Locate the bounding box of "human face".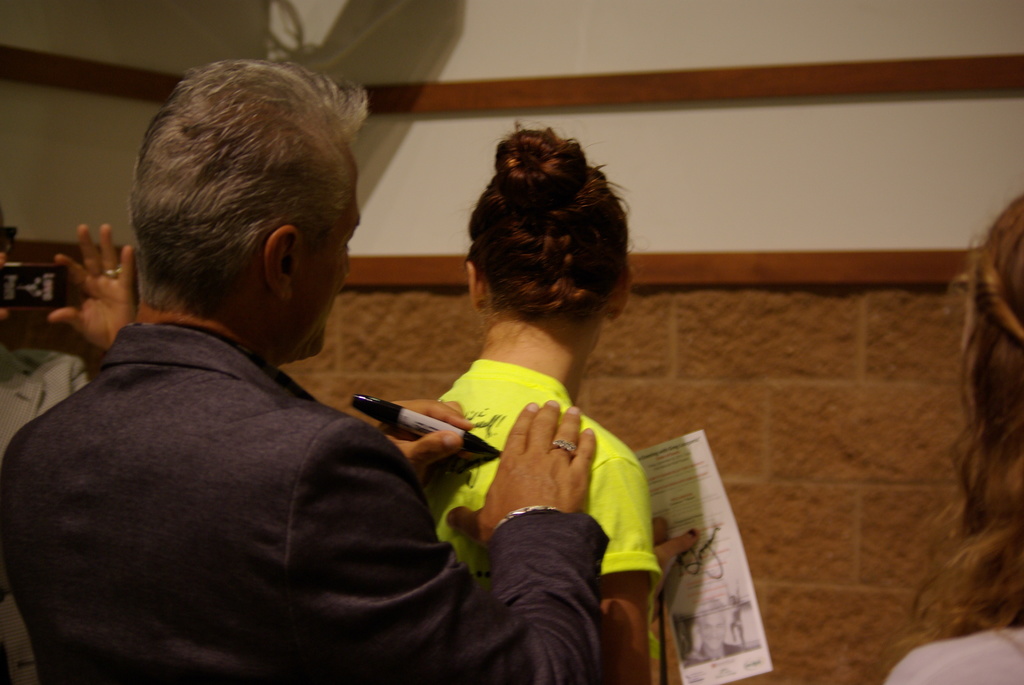
Bounding box: [301,165,362,349].
